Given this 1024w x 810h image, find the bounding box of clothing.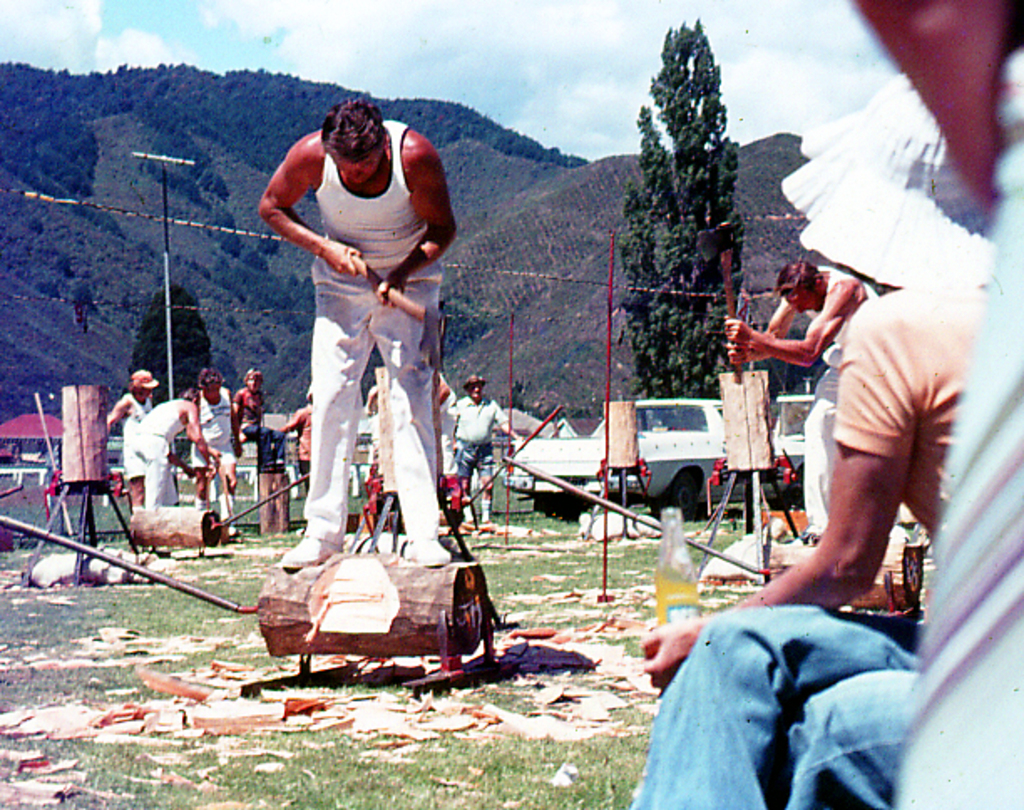
region(194, 380, 238, 480).
